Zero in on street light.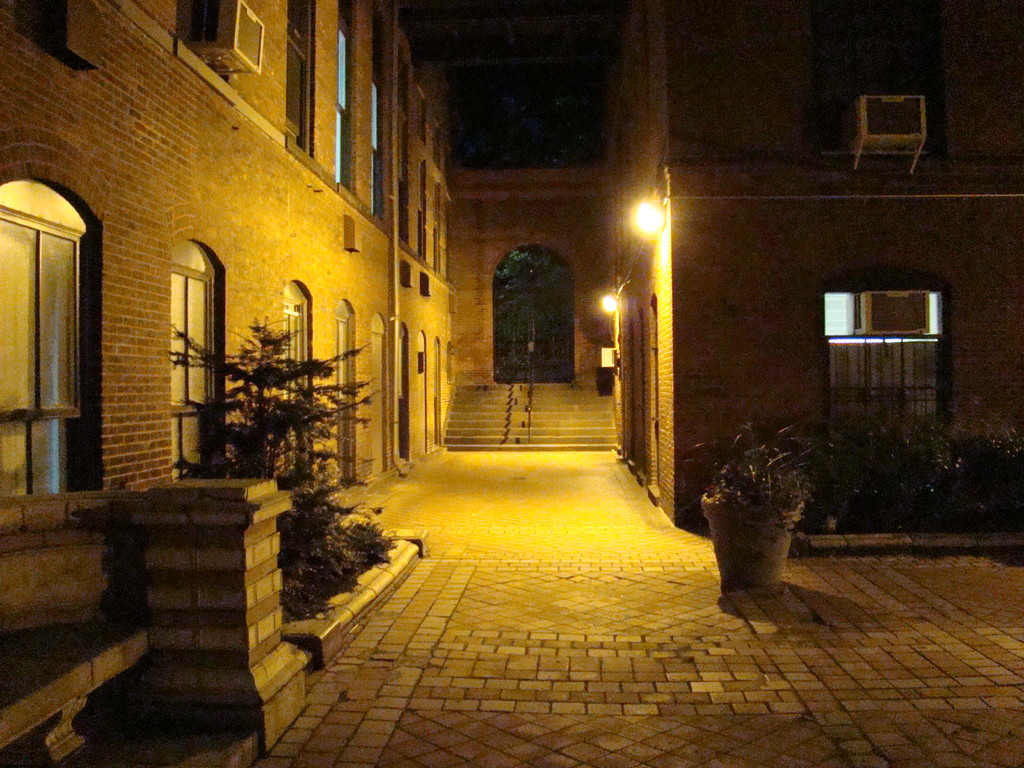
Zeroed in: region(598, 282, 627, 312).
